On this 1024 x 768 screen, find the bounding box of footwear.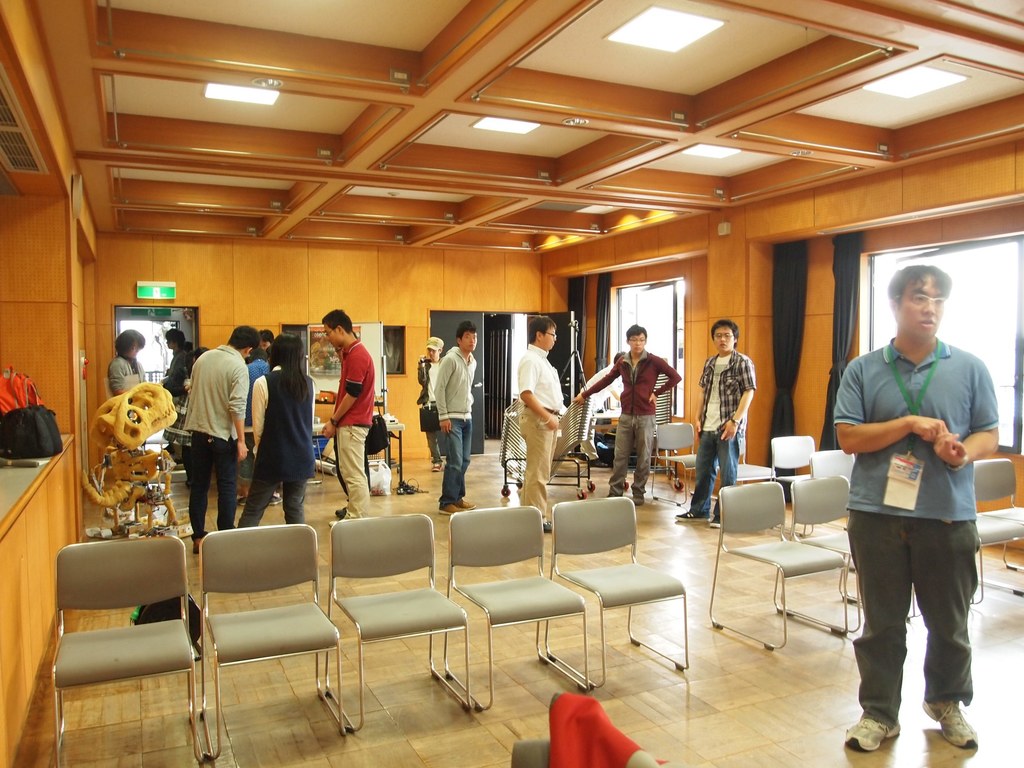
Bounding box: <region>632, 497, 645, 504</region>.
